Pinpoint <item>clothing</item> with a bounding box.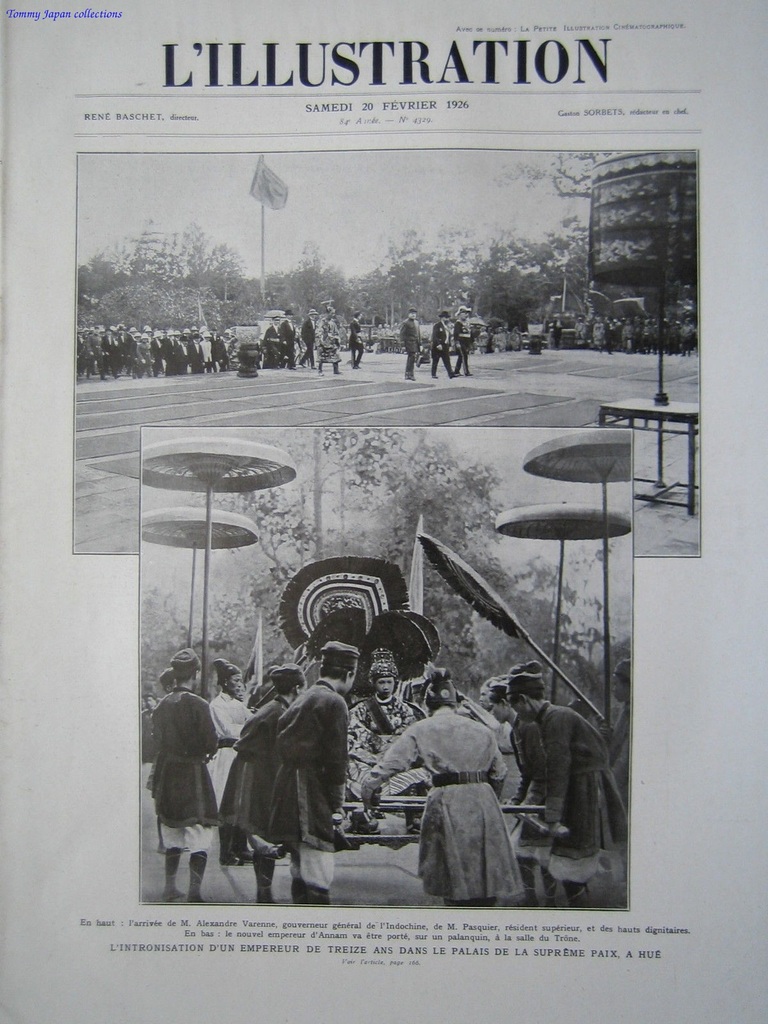
(left=296, top=313, right=314, bottom=367).
